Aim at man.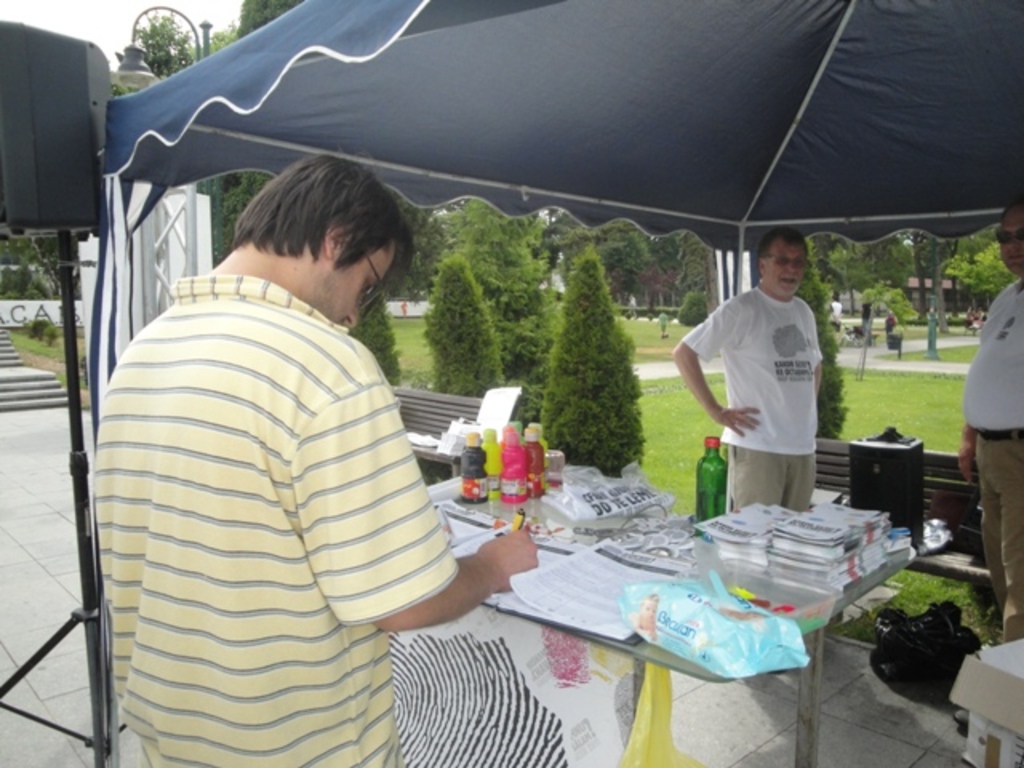
Aimed at rect(78, 141, 474, 747).
